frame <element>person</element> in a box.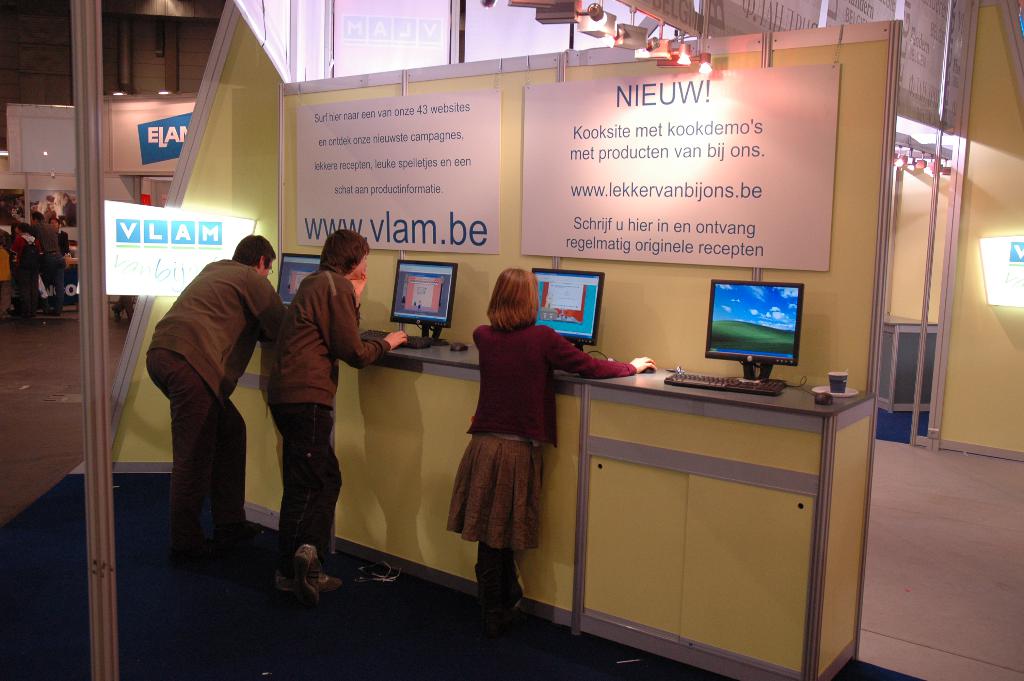
(x1=148, y1=195, x2=278, y2=600).
